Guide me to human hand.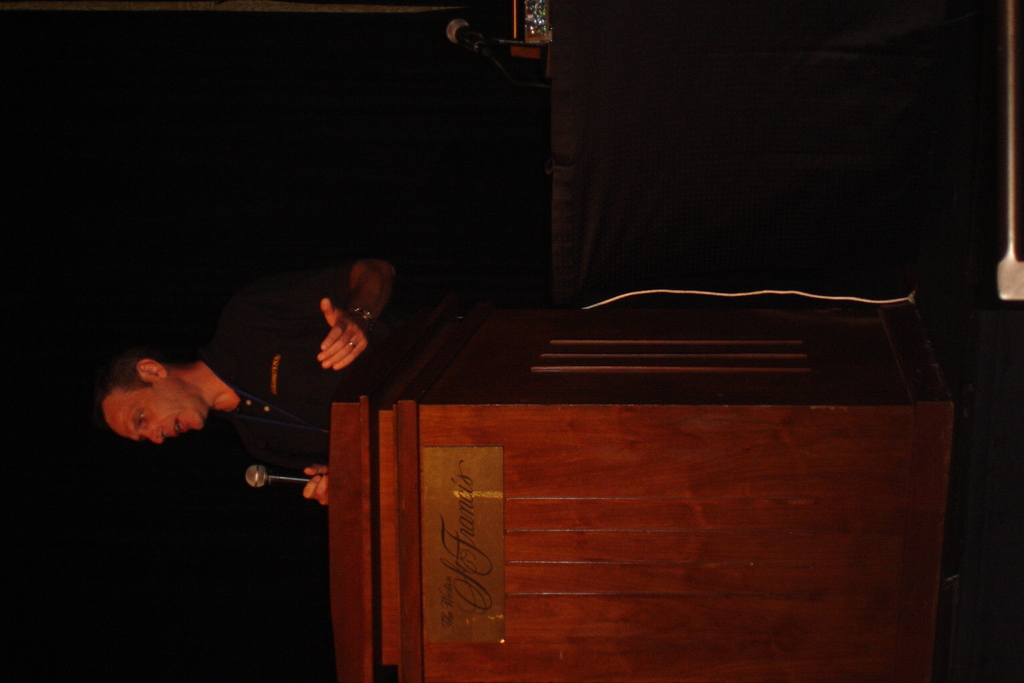
Guidance: region(304, 300, 383, 372).
